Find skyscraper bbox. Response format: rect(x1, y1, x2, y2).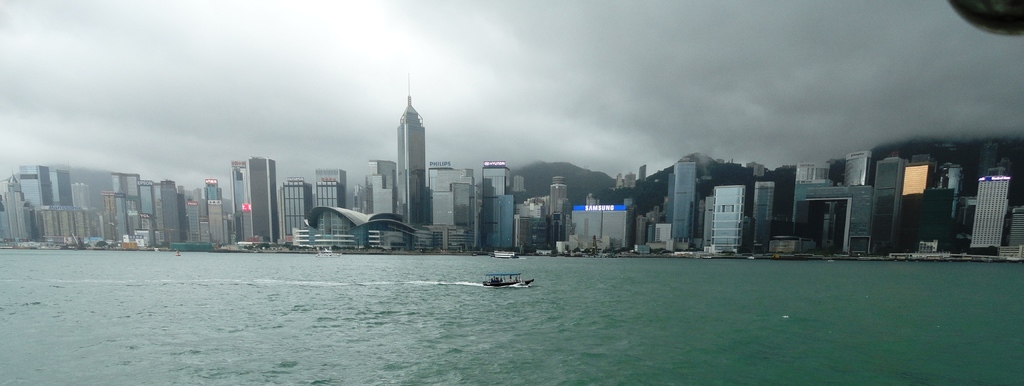
rect(498, 187, 519, 250).
